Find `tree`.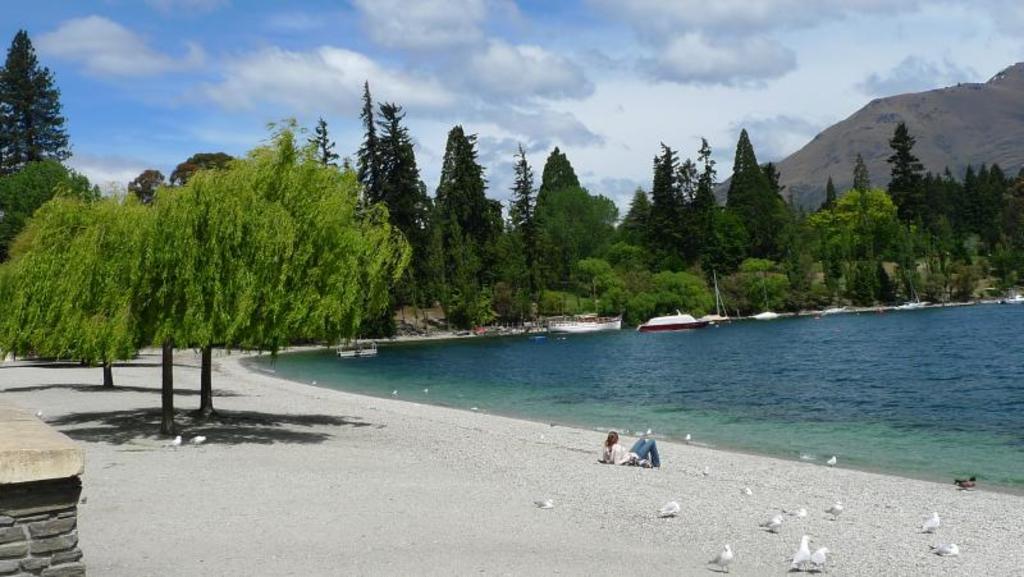
box=[625, 133, 730, 261].
